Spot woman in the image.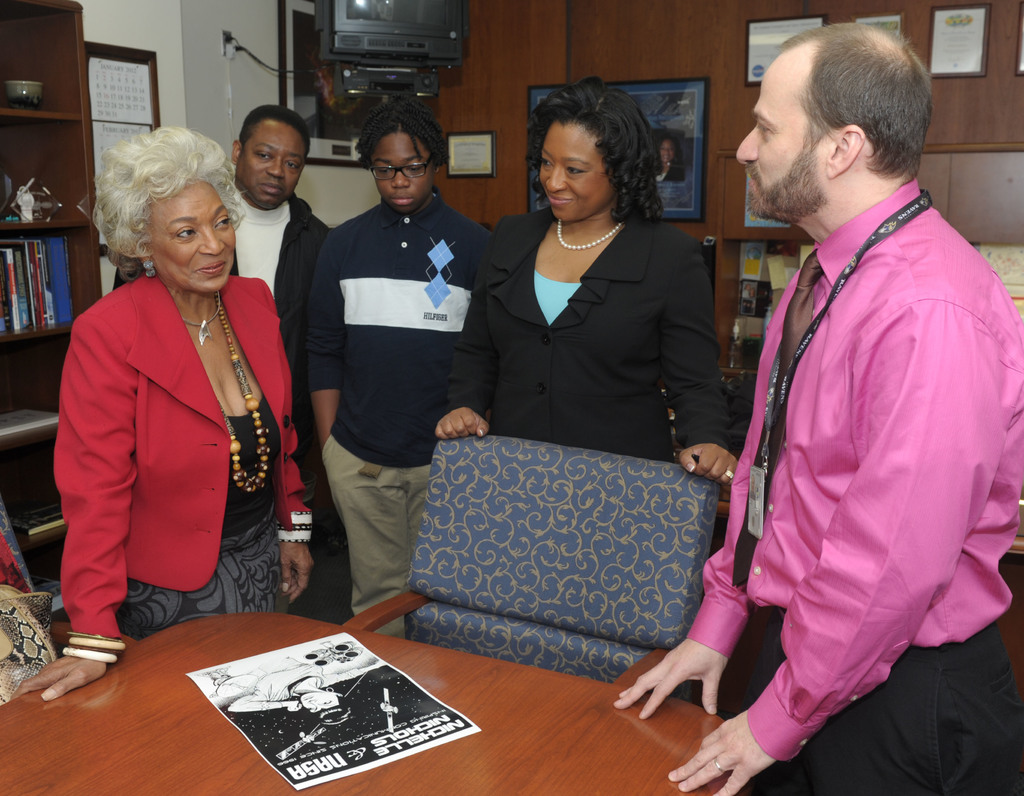
woman found at rect(431, 74, 740, 478).
